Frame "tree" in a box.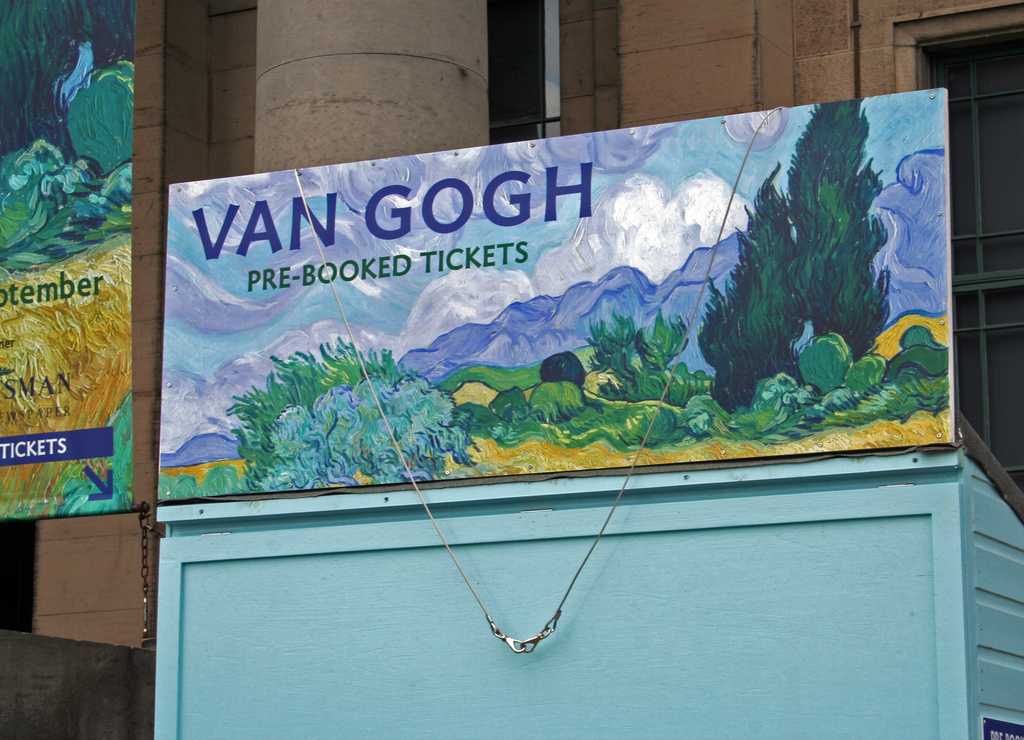
x1=698 y1=102 x2=888 y2=428.
